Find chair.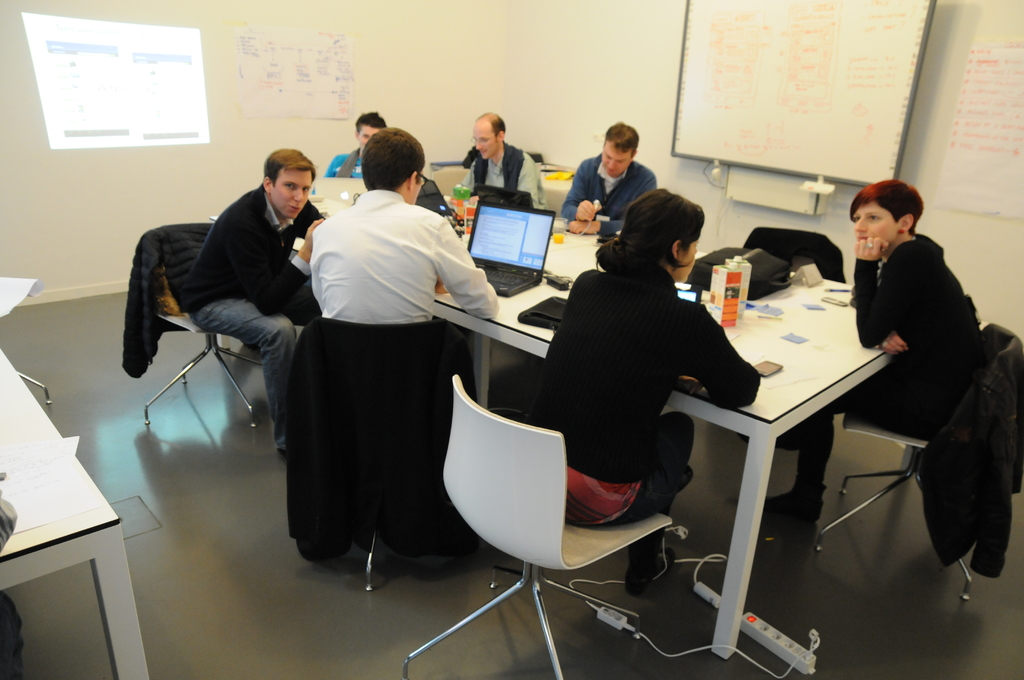
<bbox>299, 320, 483, 595</bbox>.
